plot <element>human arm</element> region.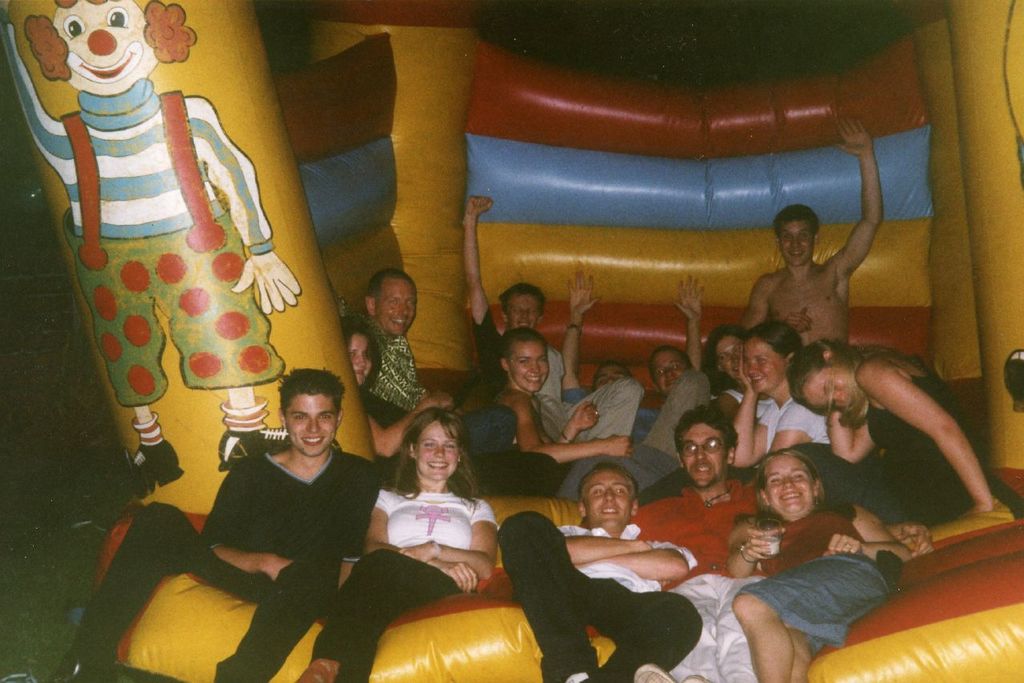
Plotted at locate(401, 497, 499, 582).
